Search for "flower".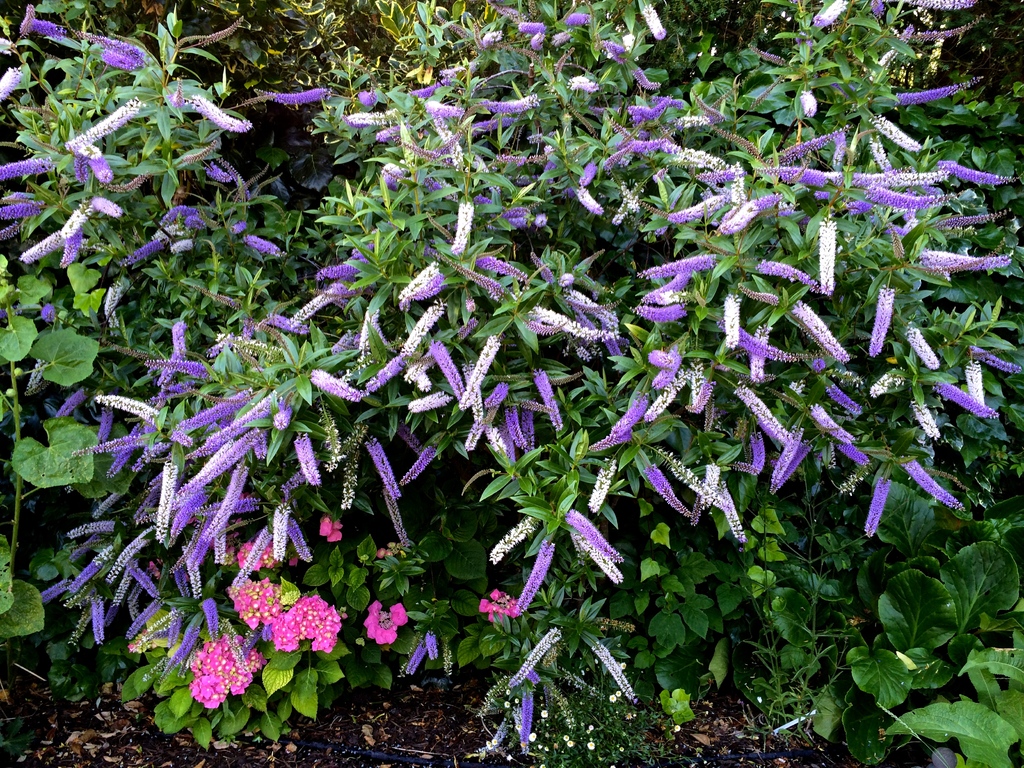
Found at crop(480, 590, 518, 628).
